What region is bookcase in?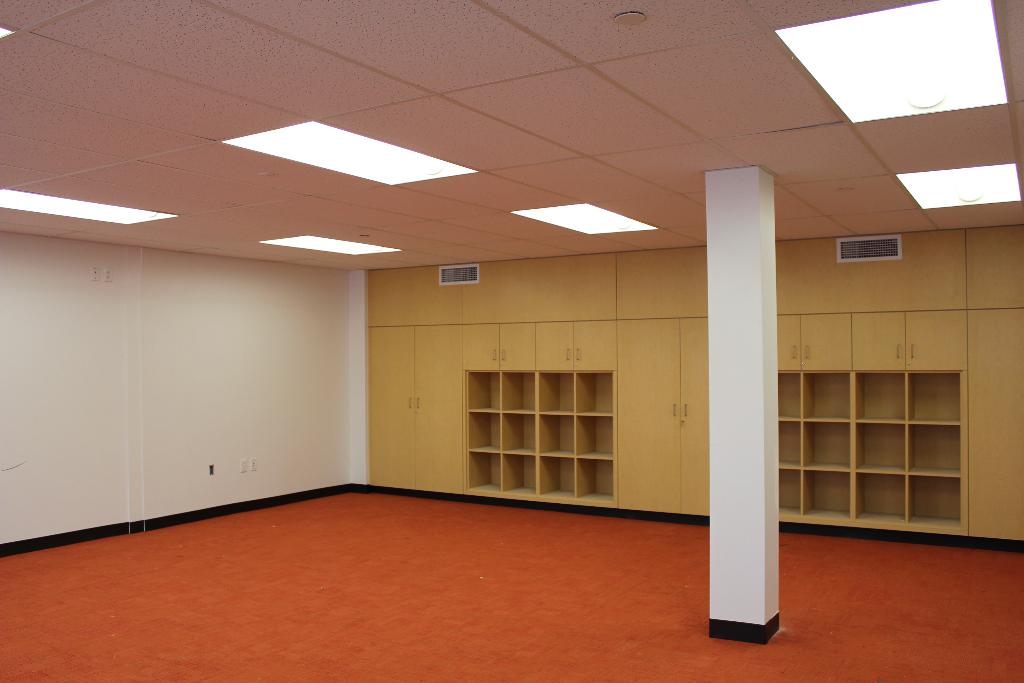
crop(461, 367, 621, 504).
